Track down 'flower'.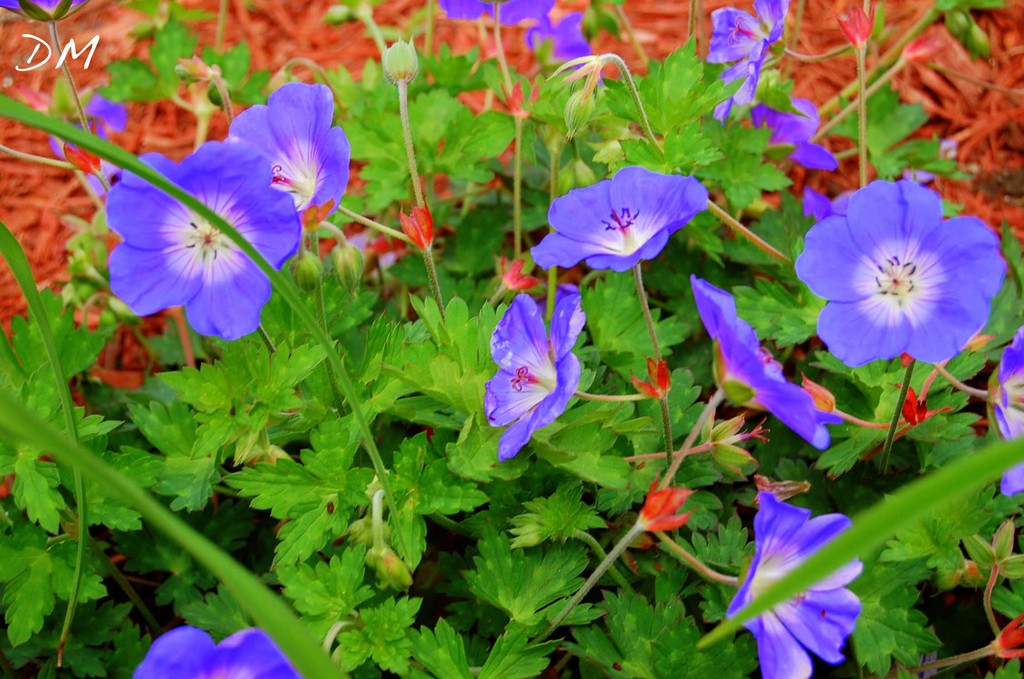
Tracked to <box>434,0,557,31</box>.
